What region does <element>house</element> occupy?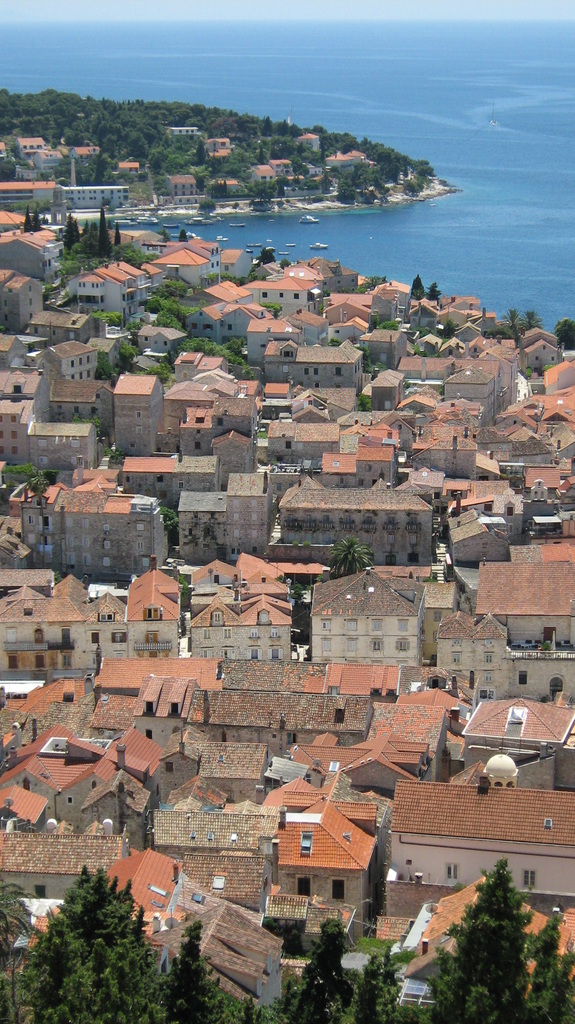
{"x1": 116, "y1": 255, "x2": 156, "y2": 312}.
